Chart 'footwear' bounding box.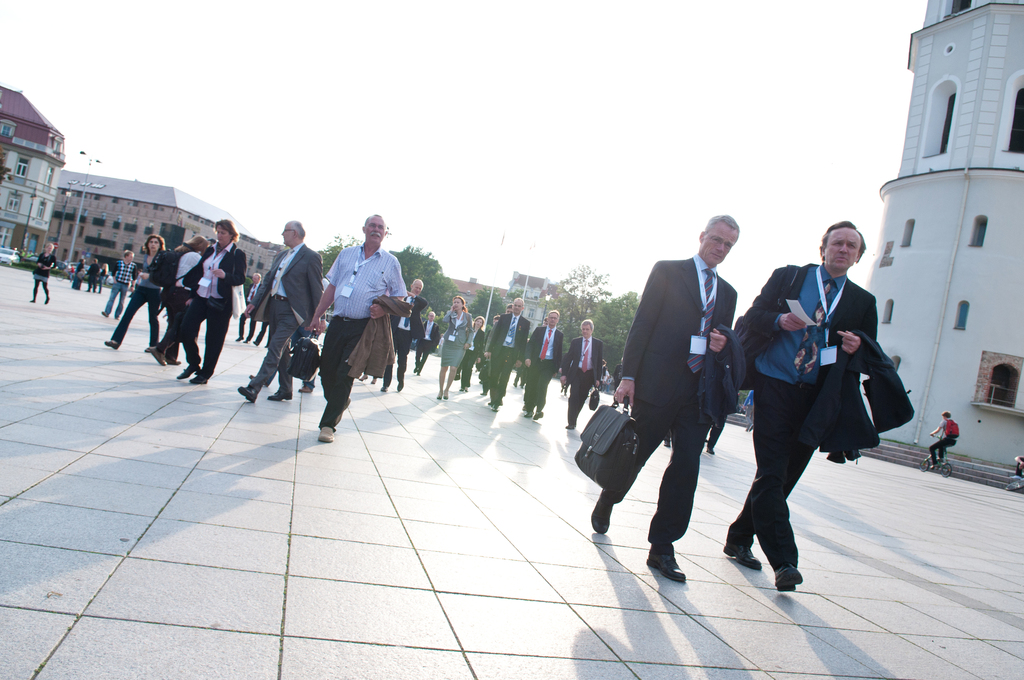
Charted: BBox(320, 425, 335, 444).
